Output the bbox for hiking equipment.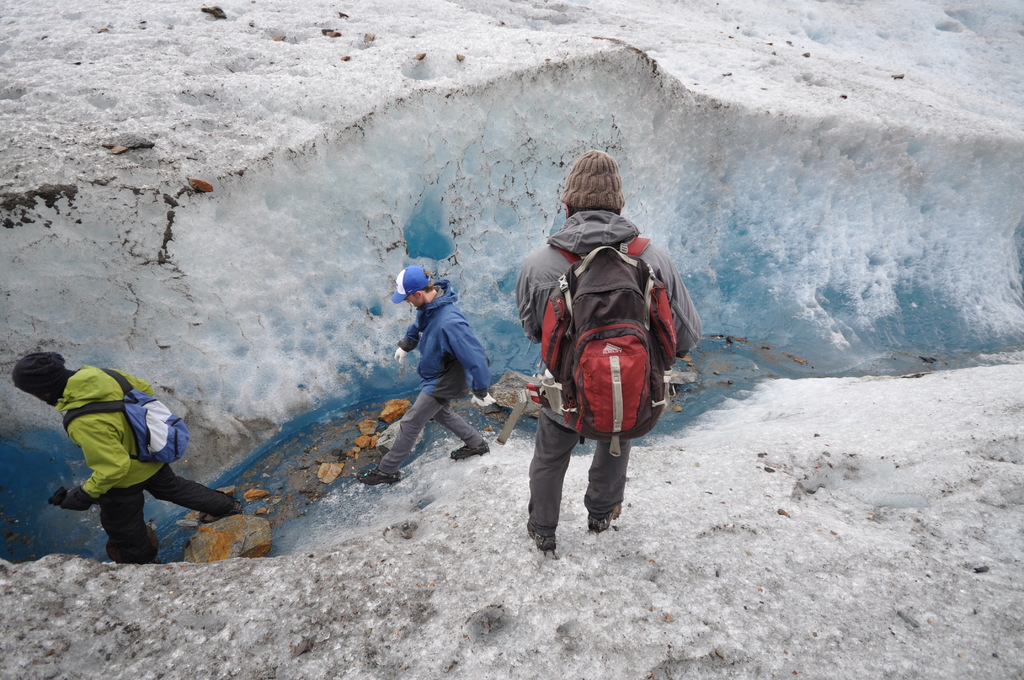
locate(496, 227, 705, 461).
